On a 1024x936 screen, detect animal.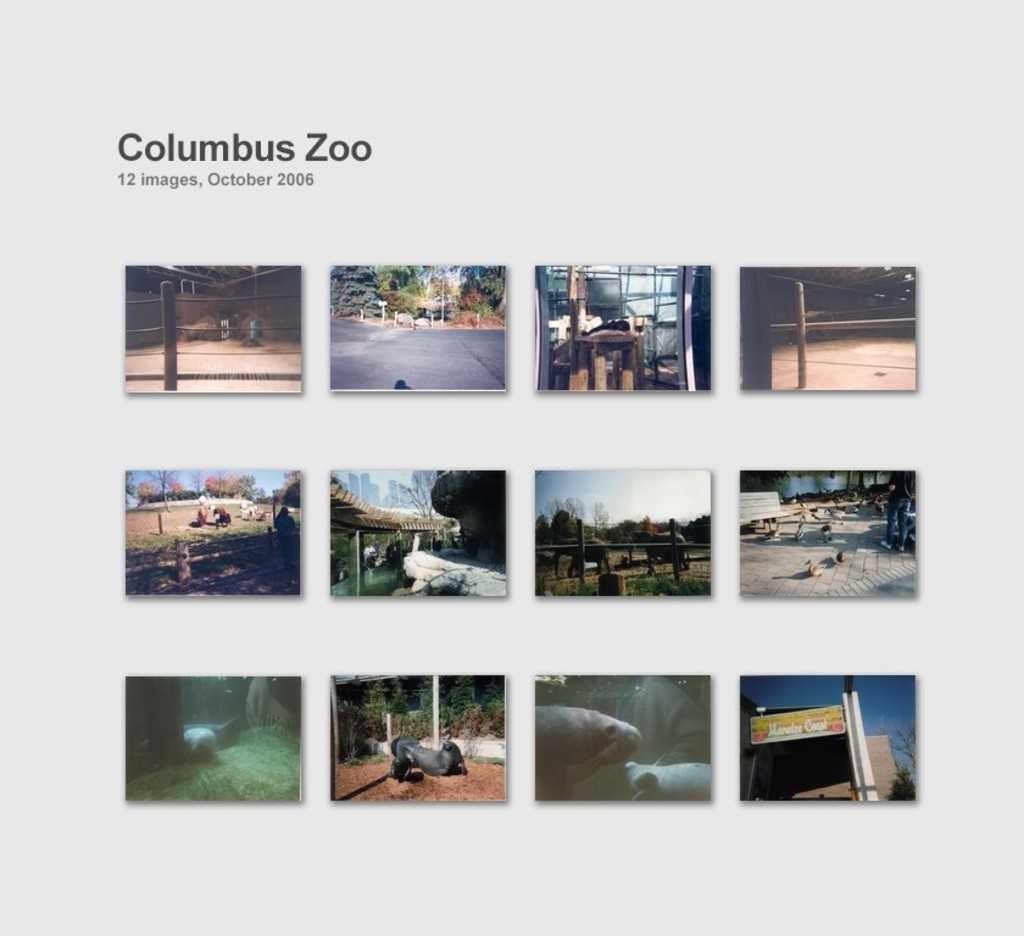
<bbox>622, 757, 712, 804</bbox>.
